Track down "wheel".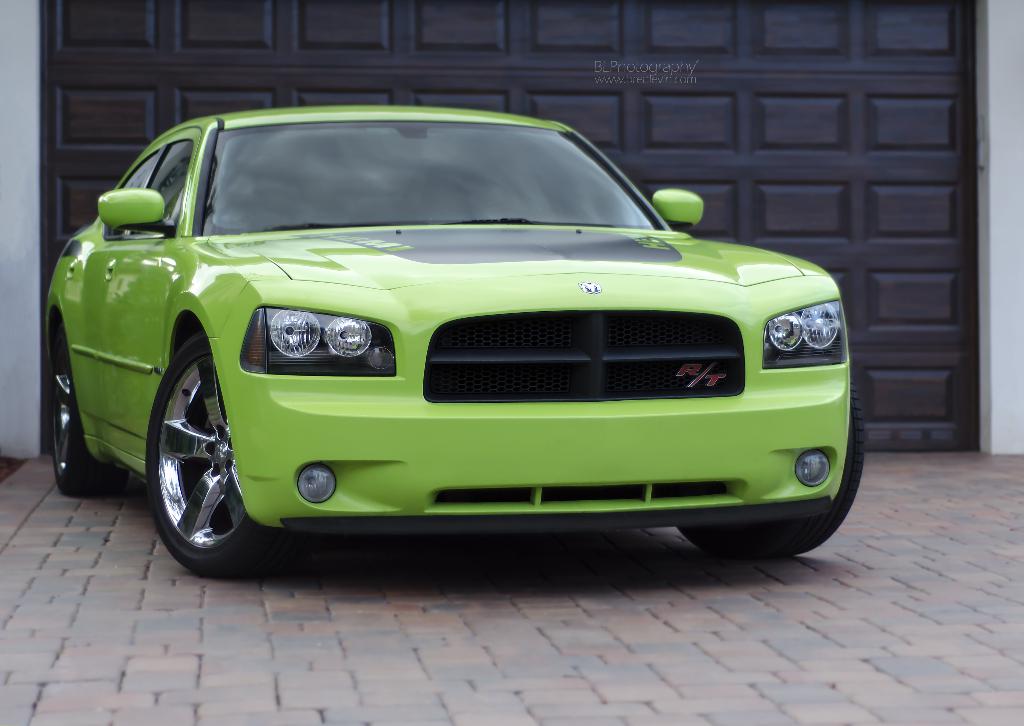
Tracked to {"left": 678, "top": 377, "right": 868, "bottom": 556}.
